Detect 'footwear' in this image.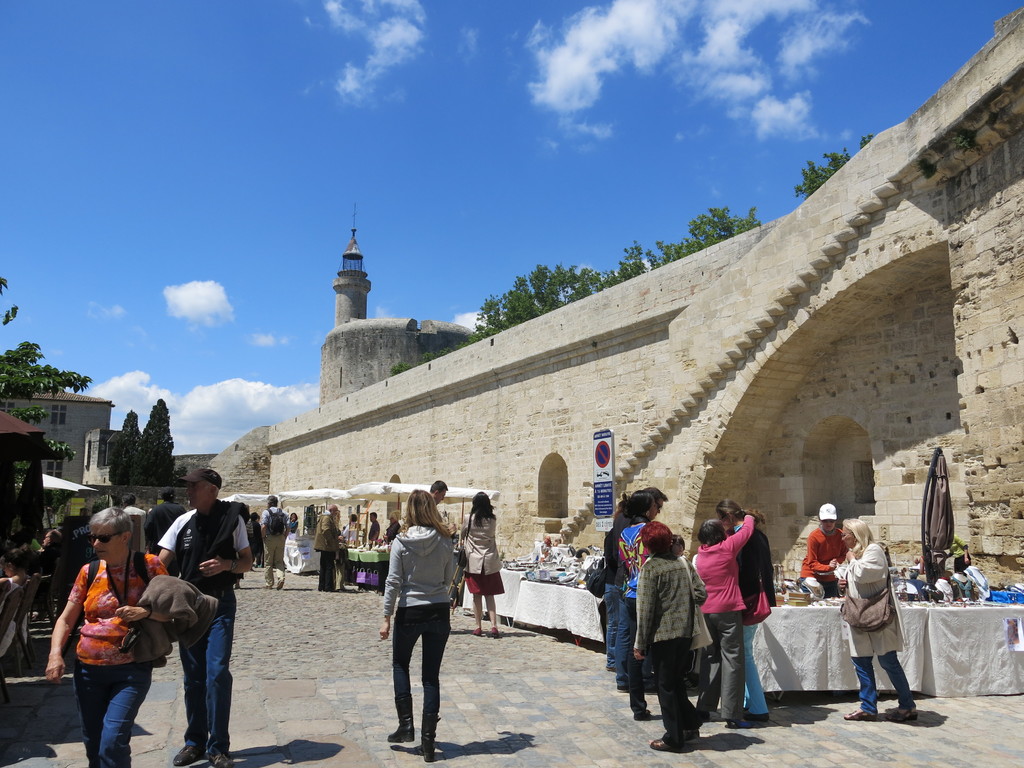
Detection: [888, 706, 915, 722].
